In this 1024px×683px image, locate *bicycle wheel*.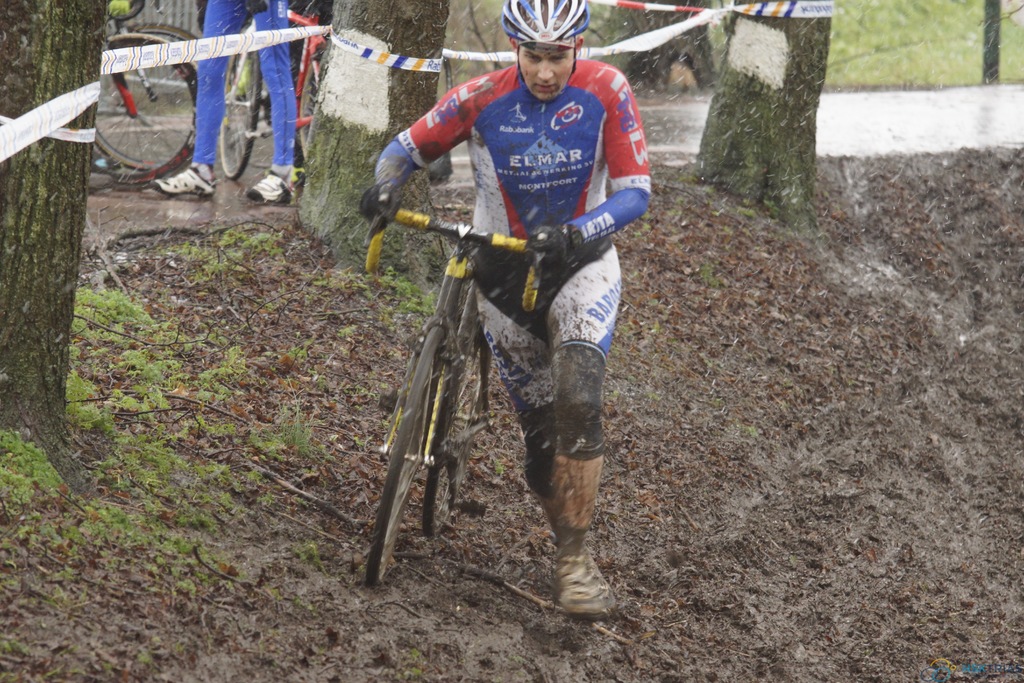
Bounding box: detection(294, 54, 326, 166).
